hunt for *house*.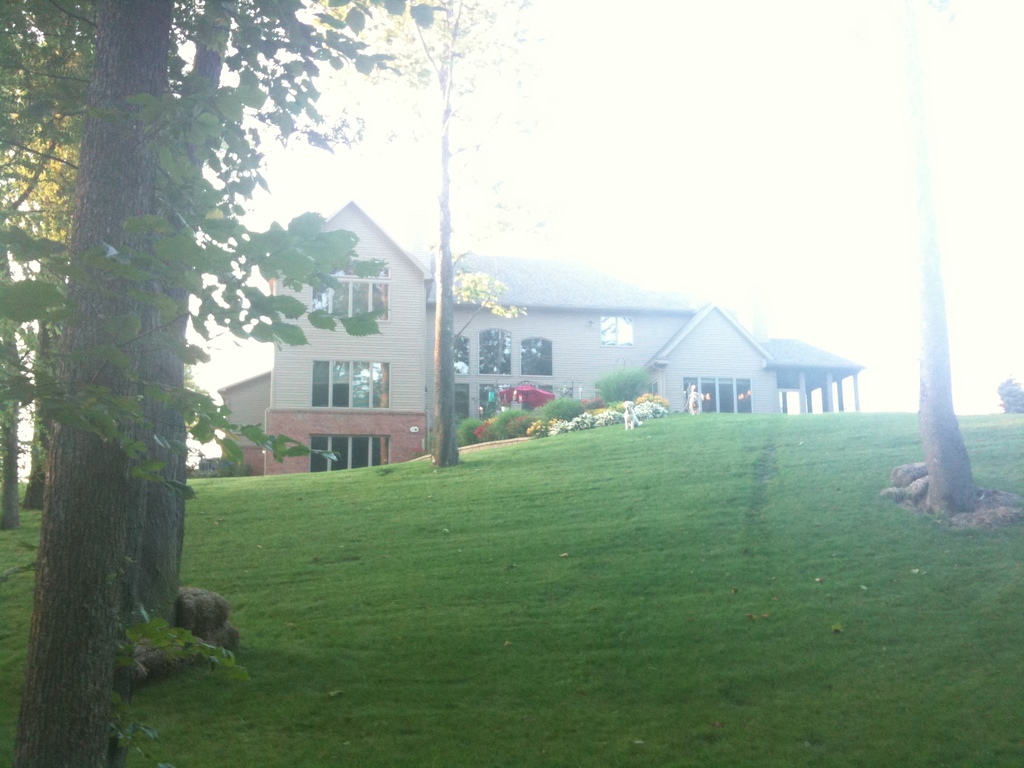
Hunted down at box=[215, 200, 862, 481].
